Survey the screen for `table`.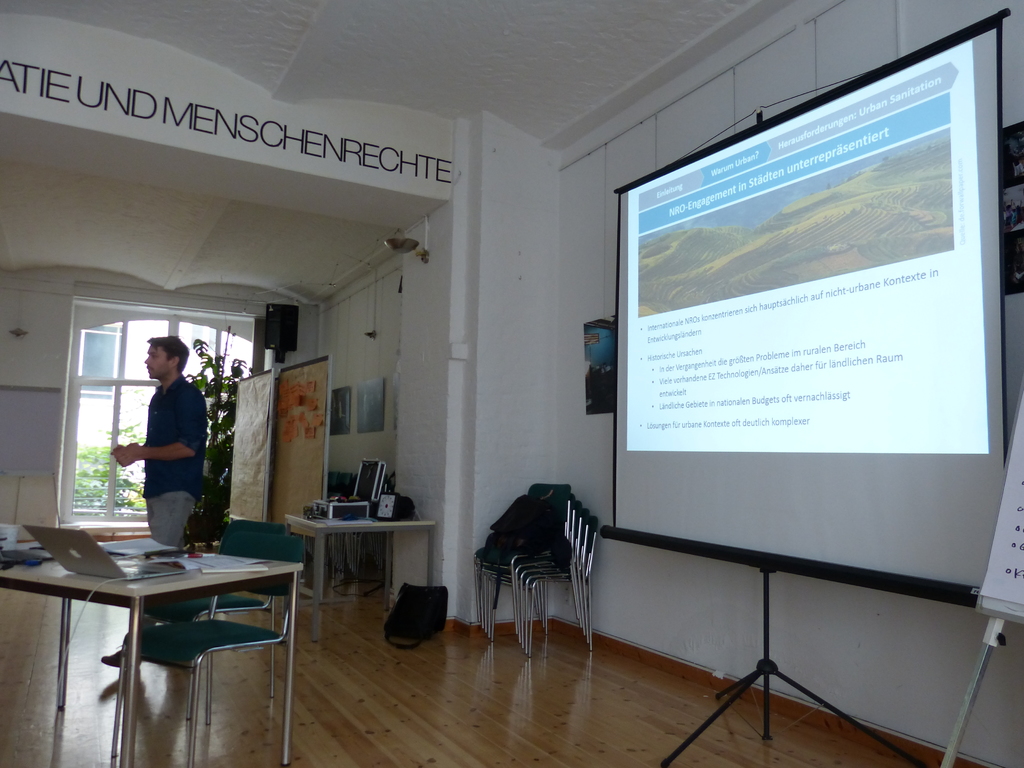
Survey found: {"left": 284, "top": 511, "right": 437, "bottom": 604}.
